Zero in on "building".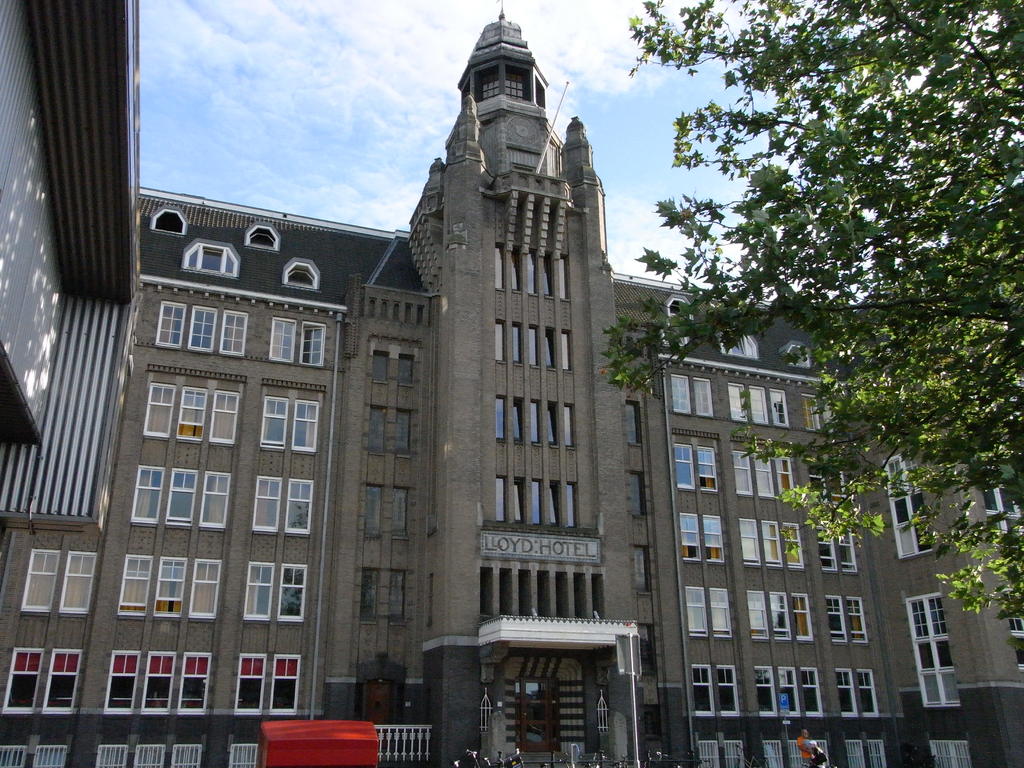
Zeroed in: (0, 0, 1023, 767).
